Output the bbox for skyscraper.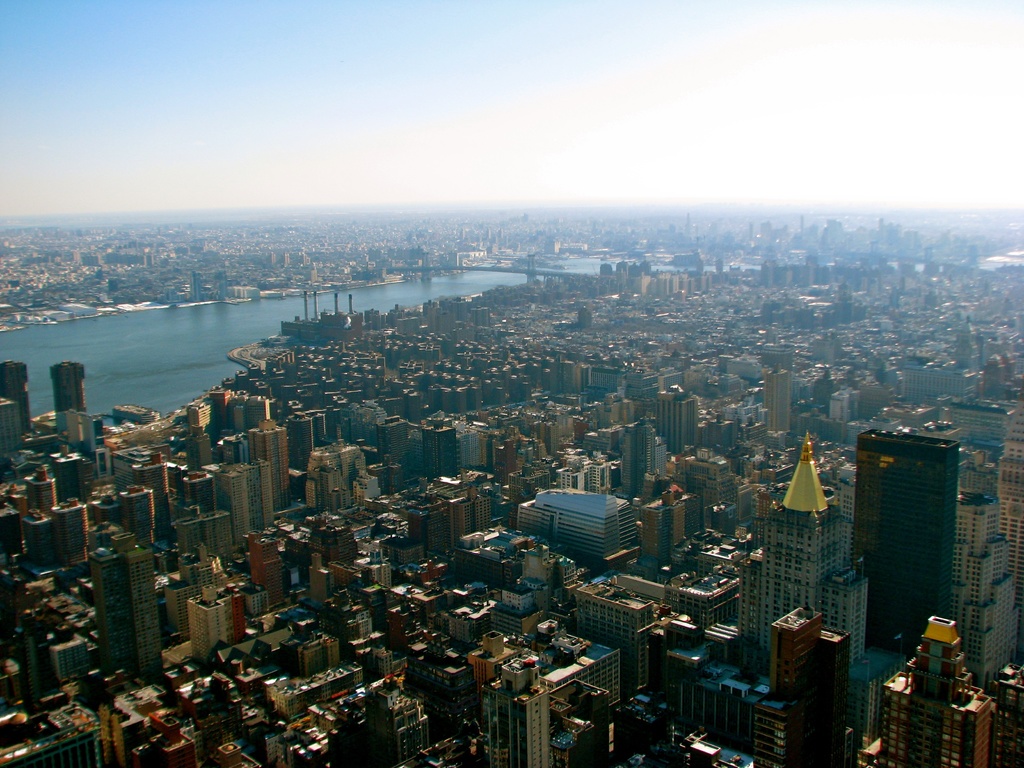
x1=0 y1=359 x2=28 y2=424.
